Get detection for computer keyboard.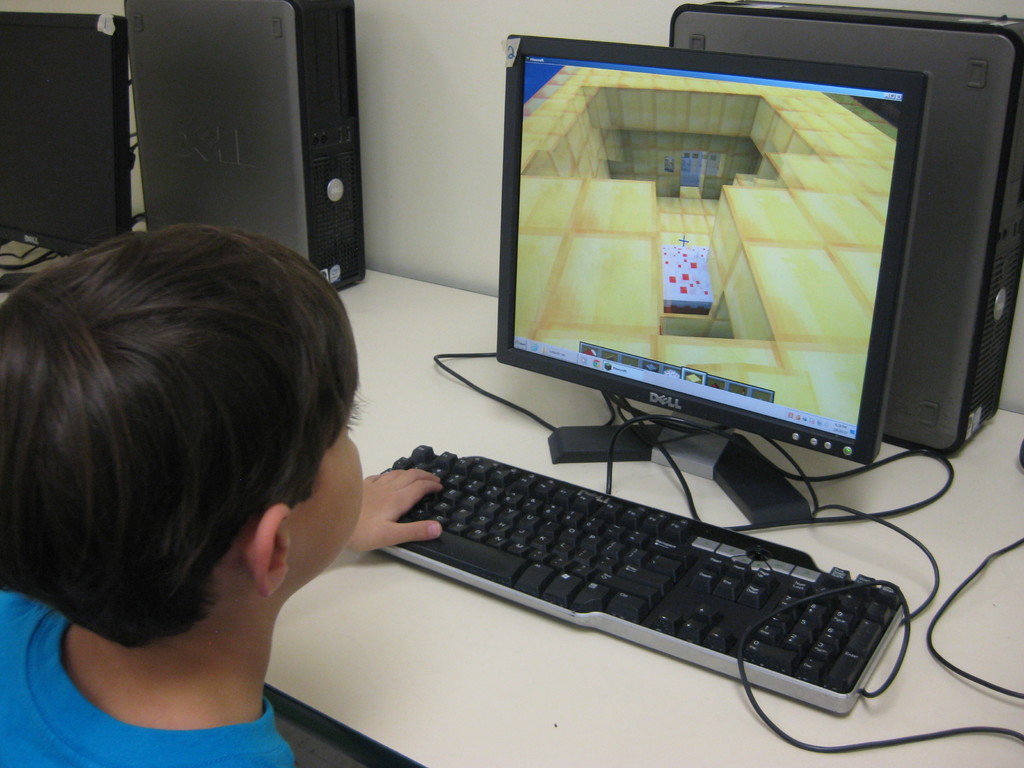
Detection: (left=380, top=397, right=908, bottom=717).
